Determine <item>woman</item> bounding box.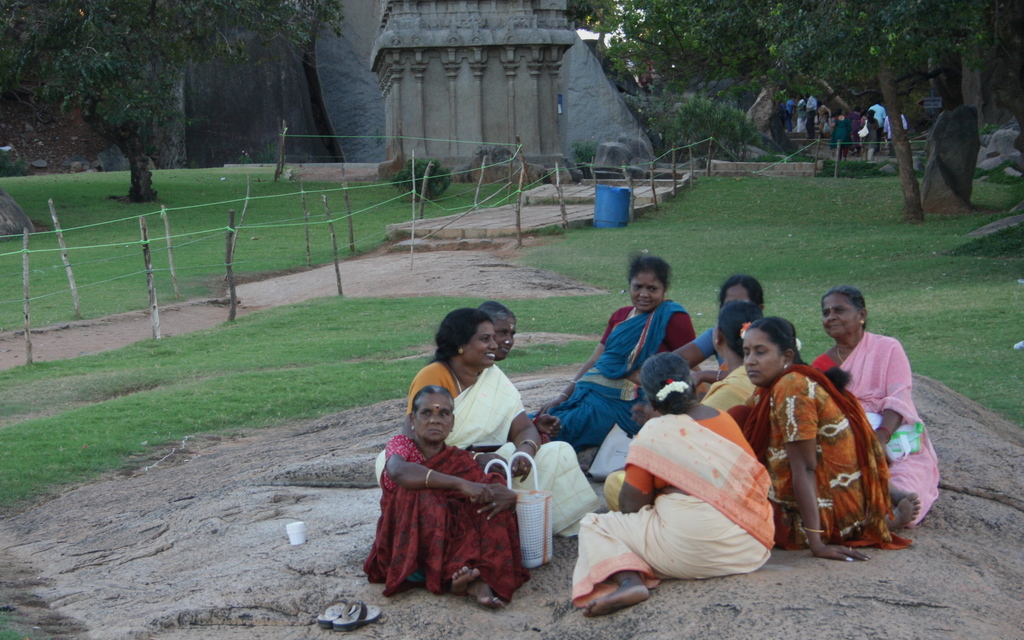
Determined: locate(529, 258, 695, 468).
